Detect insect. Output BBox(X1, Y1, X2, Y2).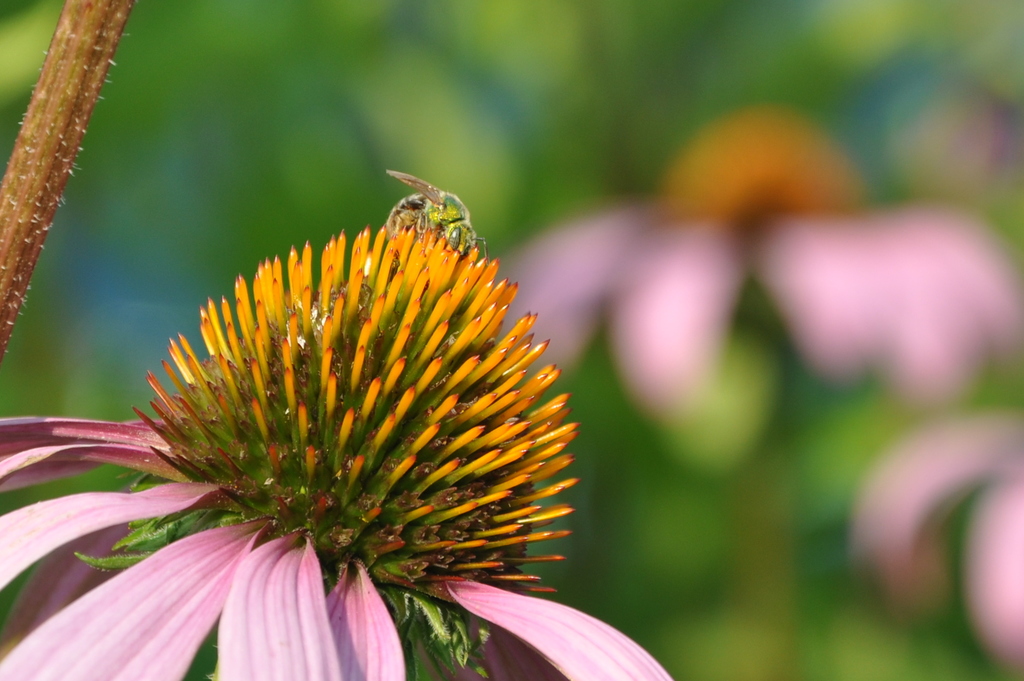
BBox(384, 170, 488, 261).
